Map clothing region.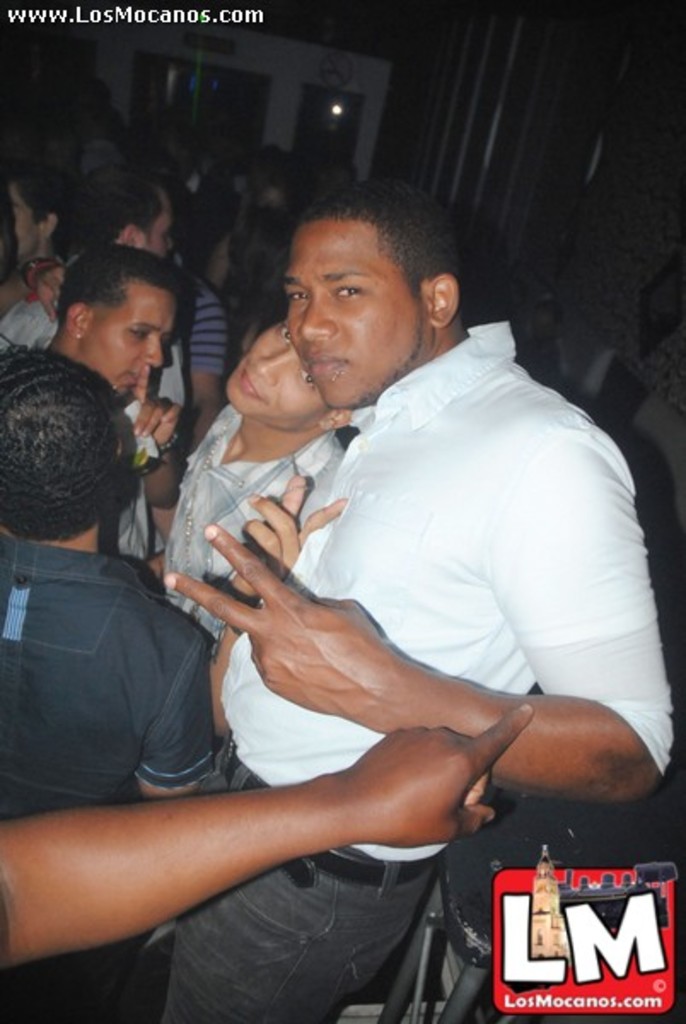
Mapped to [left=108, top=408, right=152, bottom=580].
